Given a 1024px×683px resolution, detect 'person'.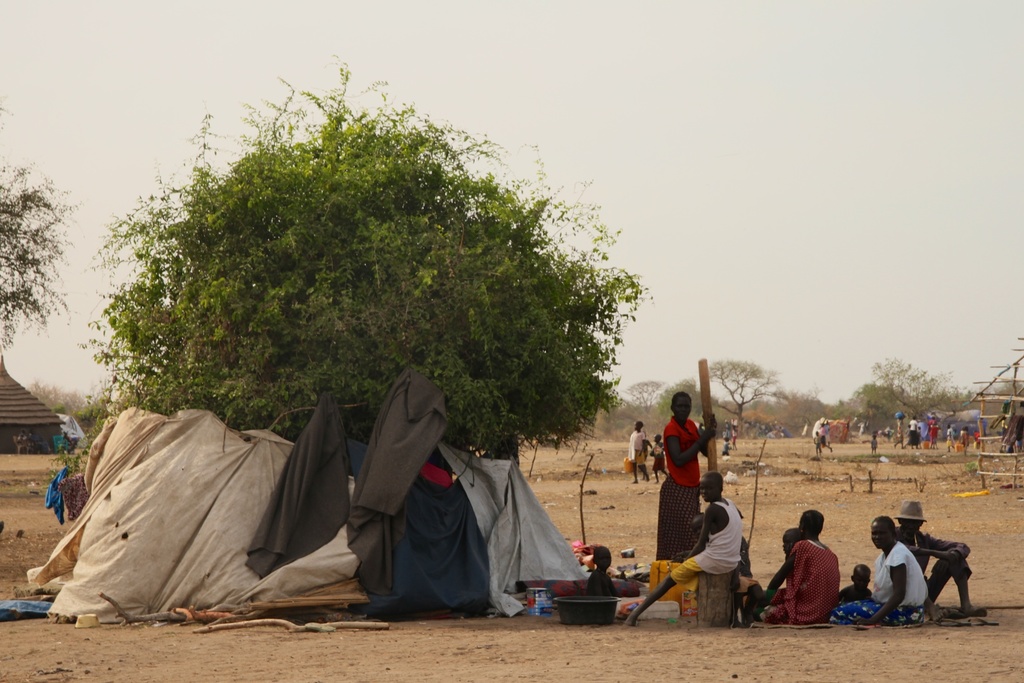
bbox=(831, 516, 931, 623).
